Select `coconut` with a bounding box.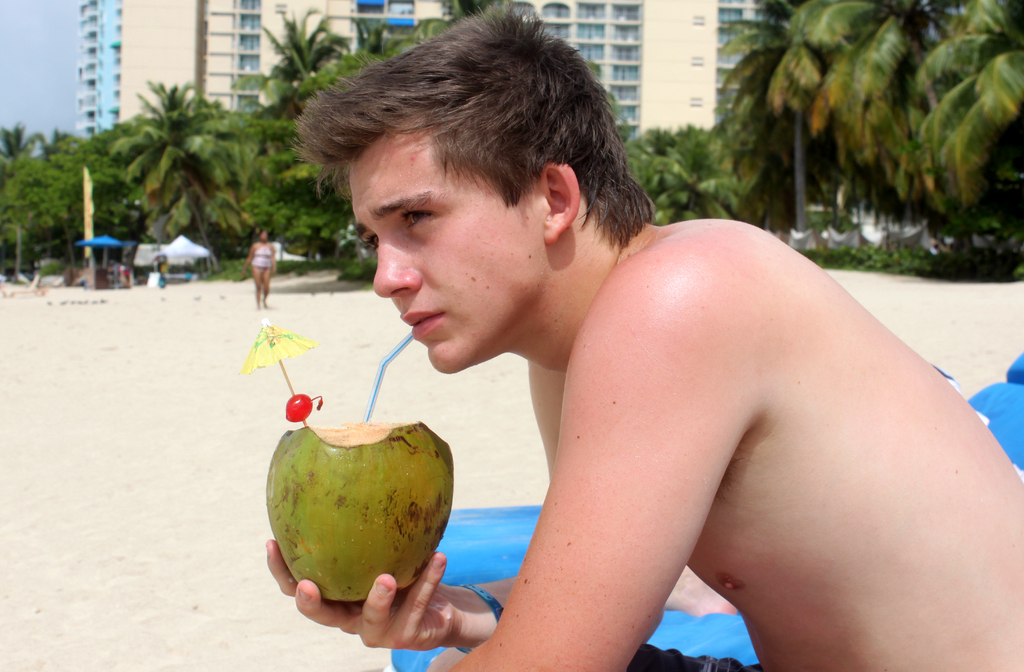
<region>266, 423, 452, 607</region>.
